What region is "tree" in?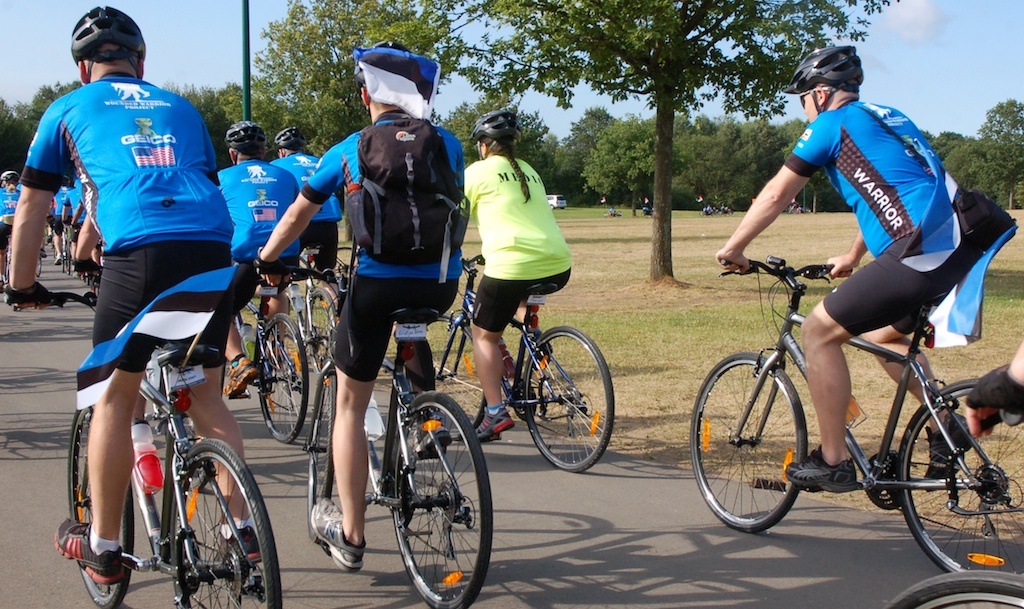
(left=0, top=74, right=76, bottom=181).
